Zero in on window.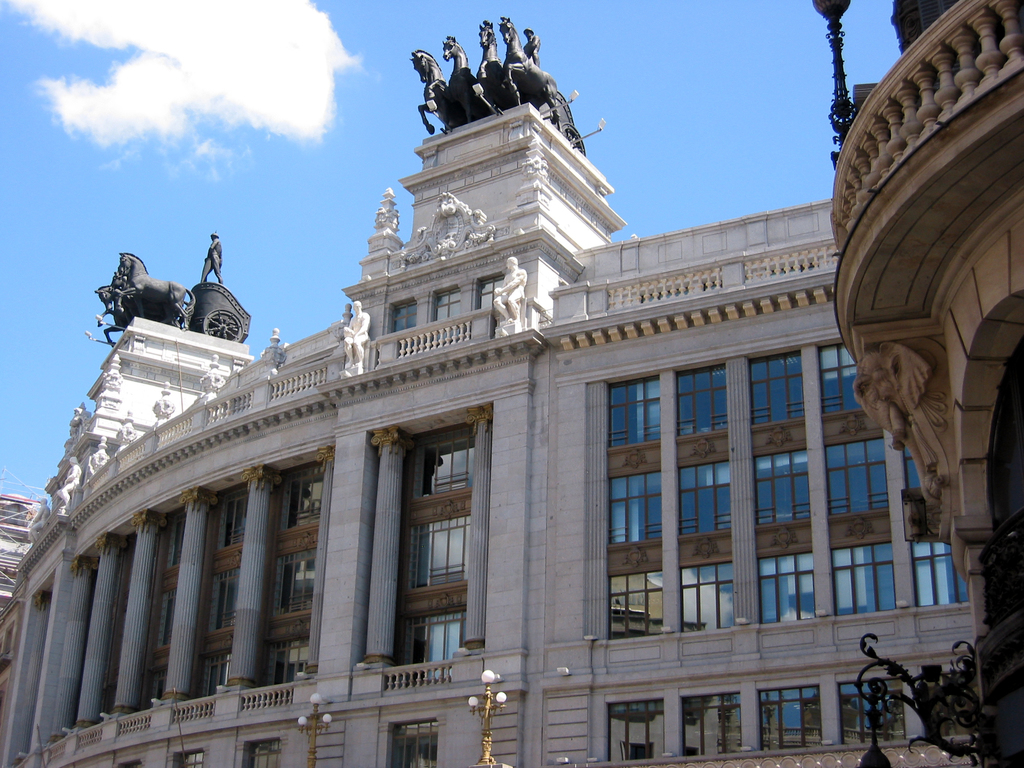
Zeroed in: select_region(680, 461, 731, 540).
